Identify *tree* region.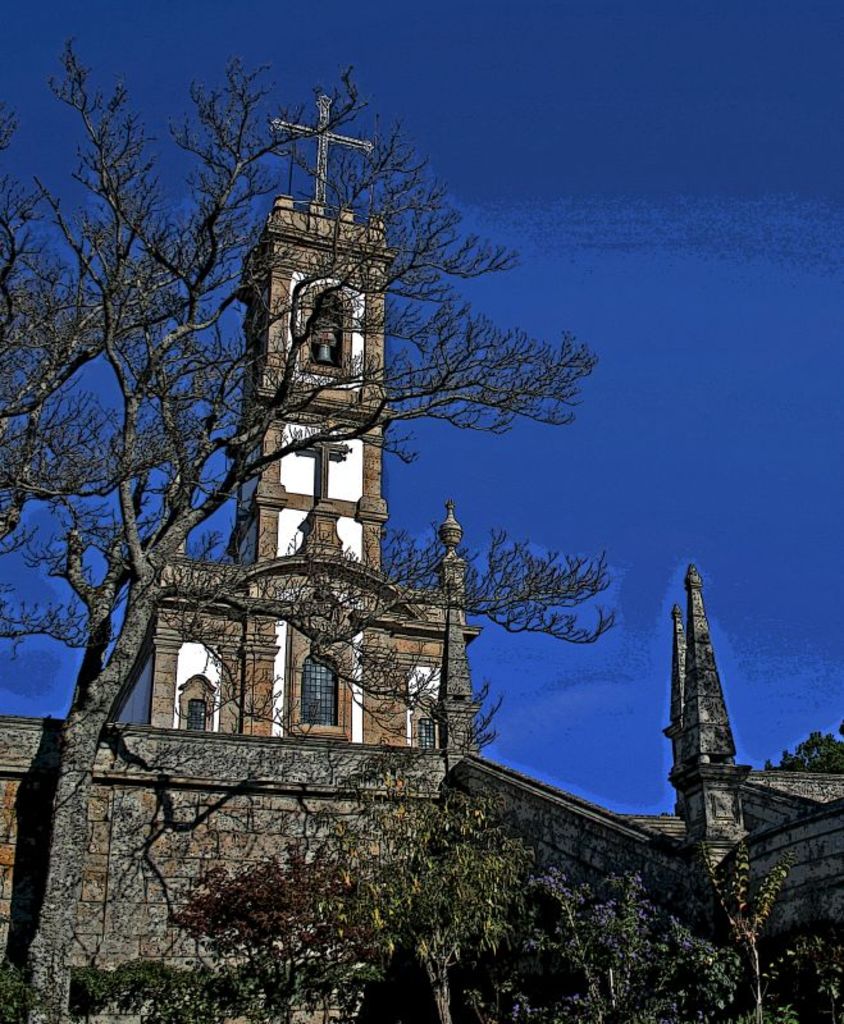
Region: rect(653, 826, 843, 1023).
